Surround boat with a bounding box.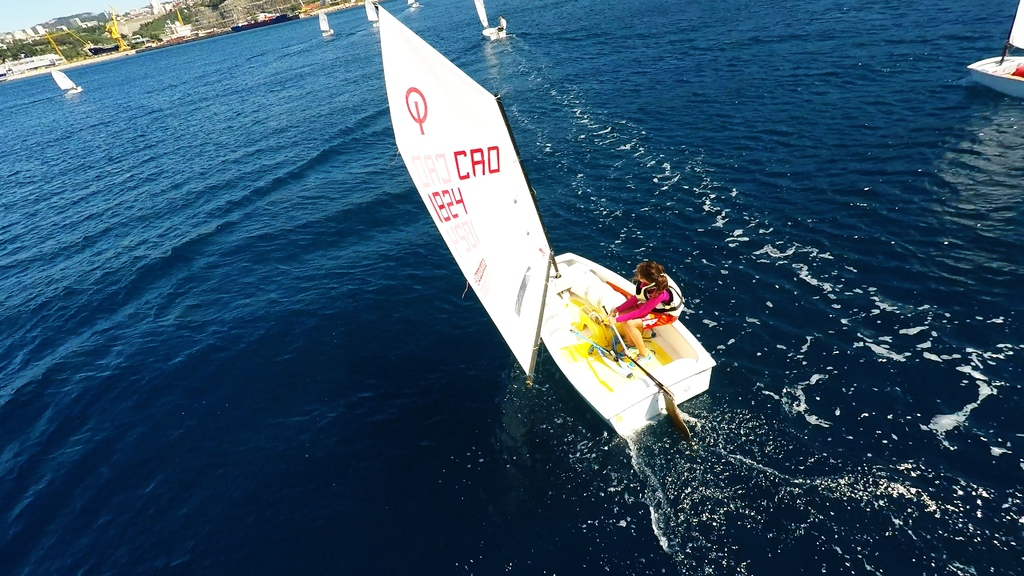
detection(476, 0, 508, 43).
